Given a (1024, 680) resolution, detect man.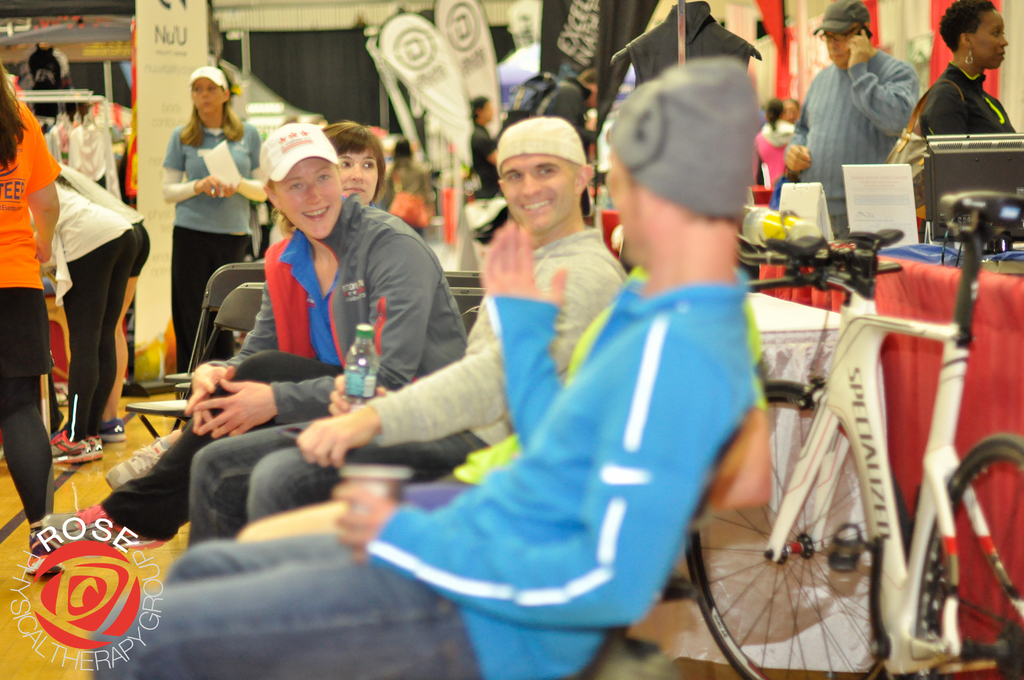
region(195, 115, 624, 568).
